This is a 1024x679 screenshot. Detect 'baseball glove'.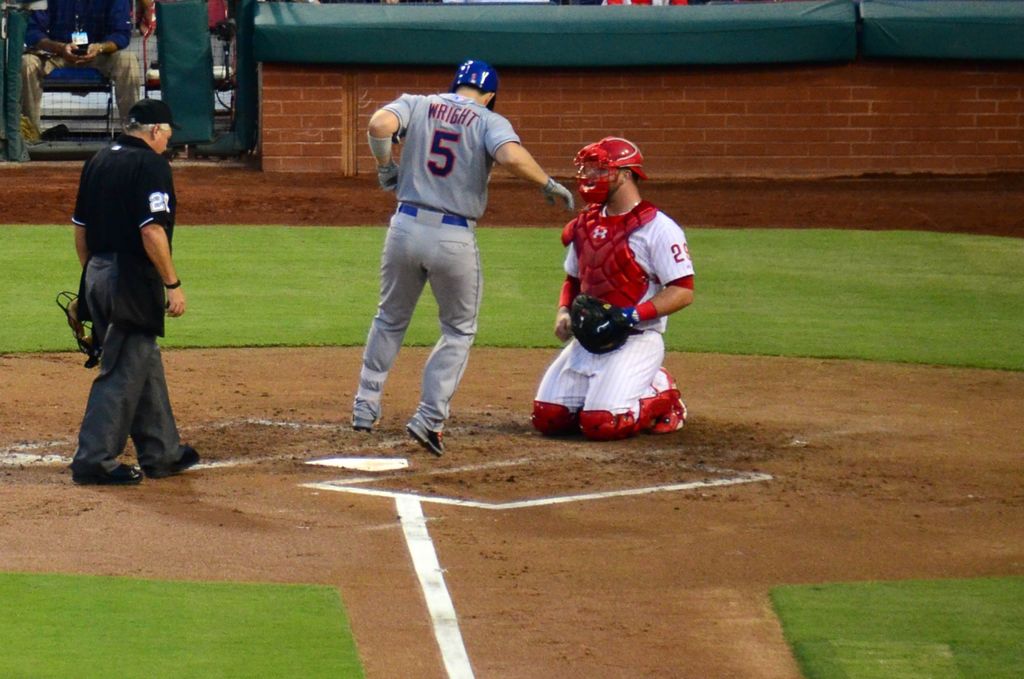
(377,163,399,195).
